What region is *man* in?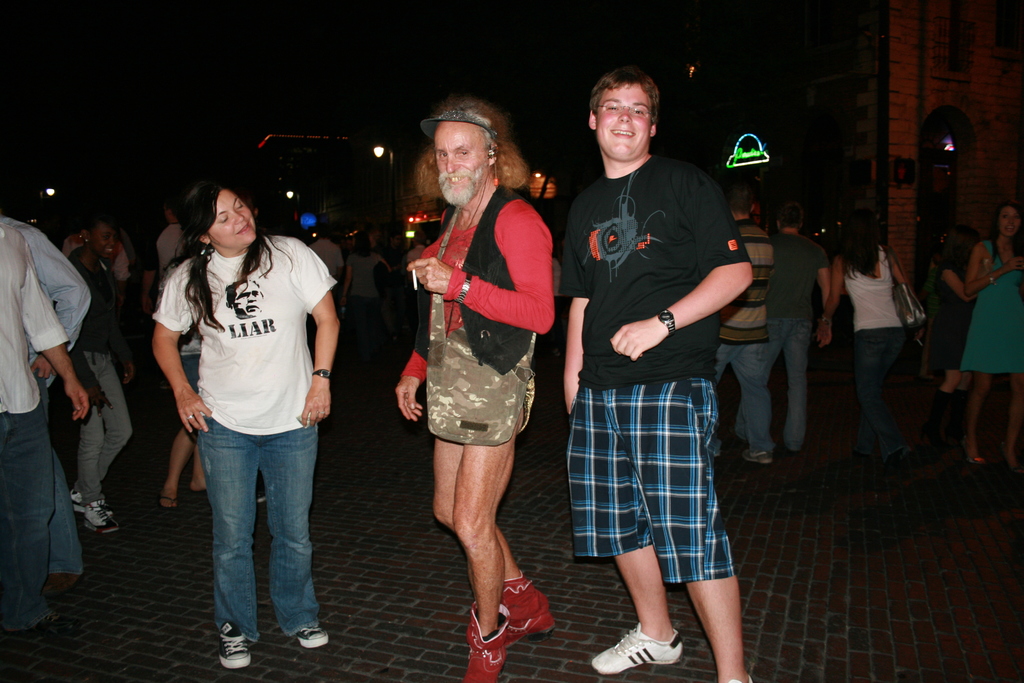
757 197 826 457.
